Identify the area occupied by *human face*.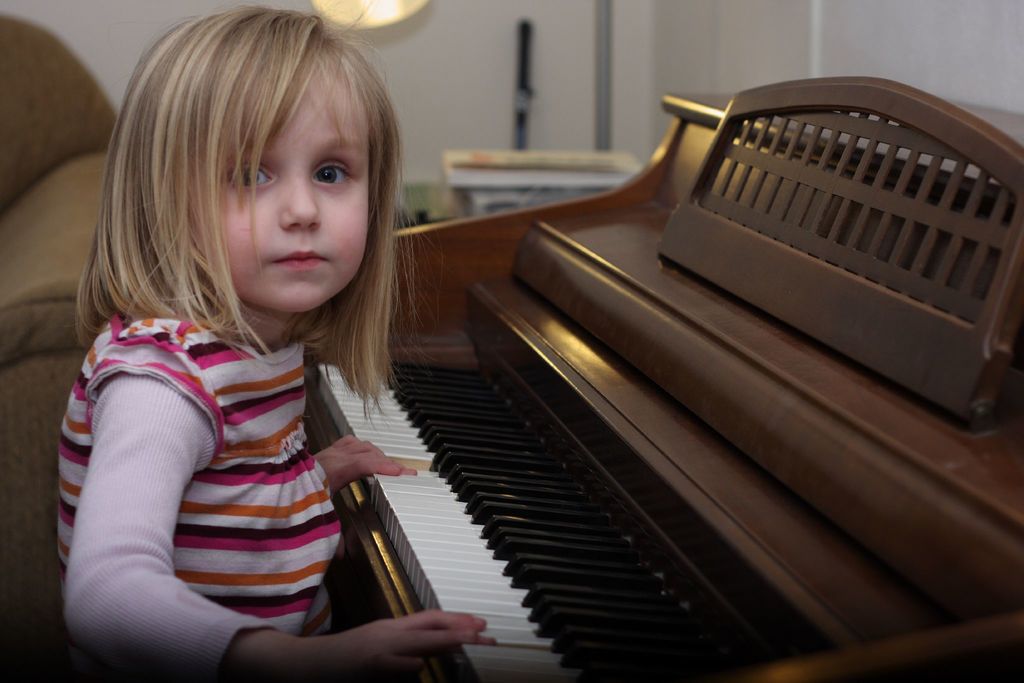
Area: bbox=[196, 74, 372, 315].
